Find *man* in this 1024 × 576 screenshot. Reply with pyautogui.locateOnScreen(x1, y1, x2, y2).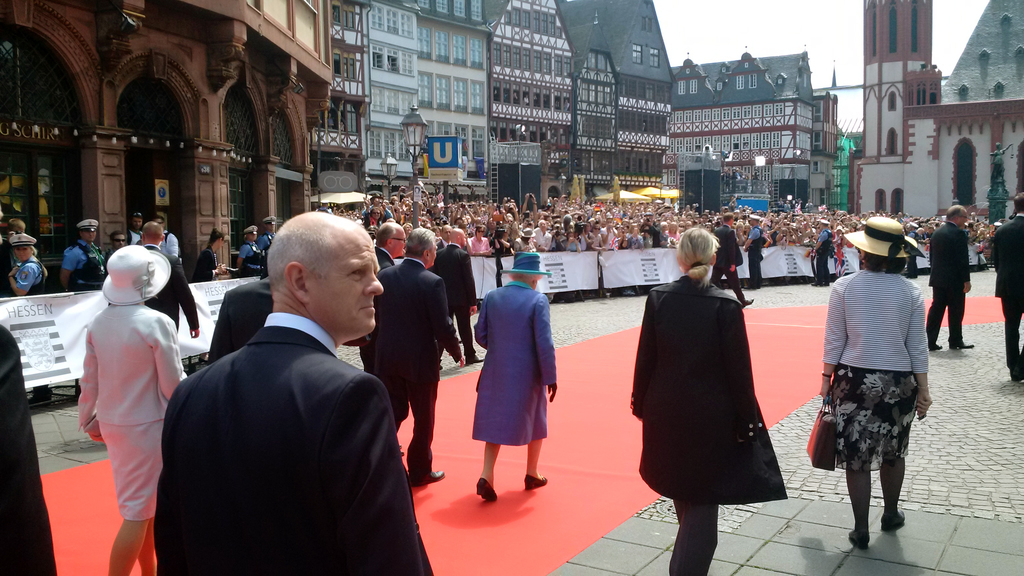
pyautogui.locateOnScreen(134, 217, 200, 331).
